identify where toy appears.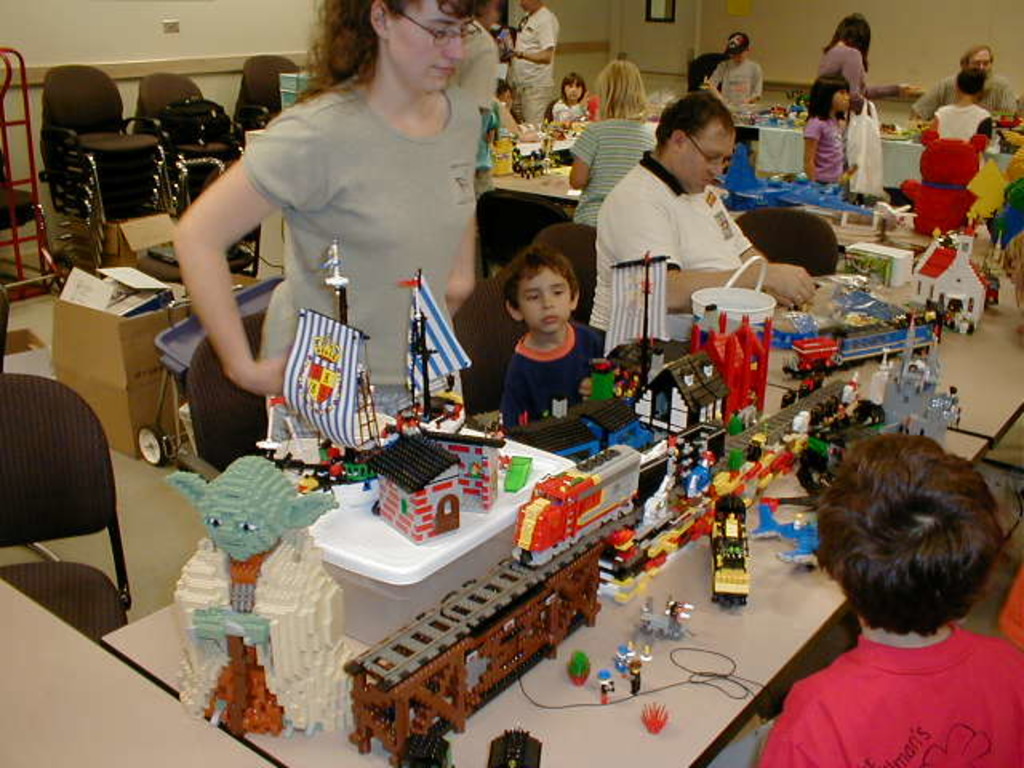
Appears at crop(626, 650, 651, 694).
